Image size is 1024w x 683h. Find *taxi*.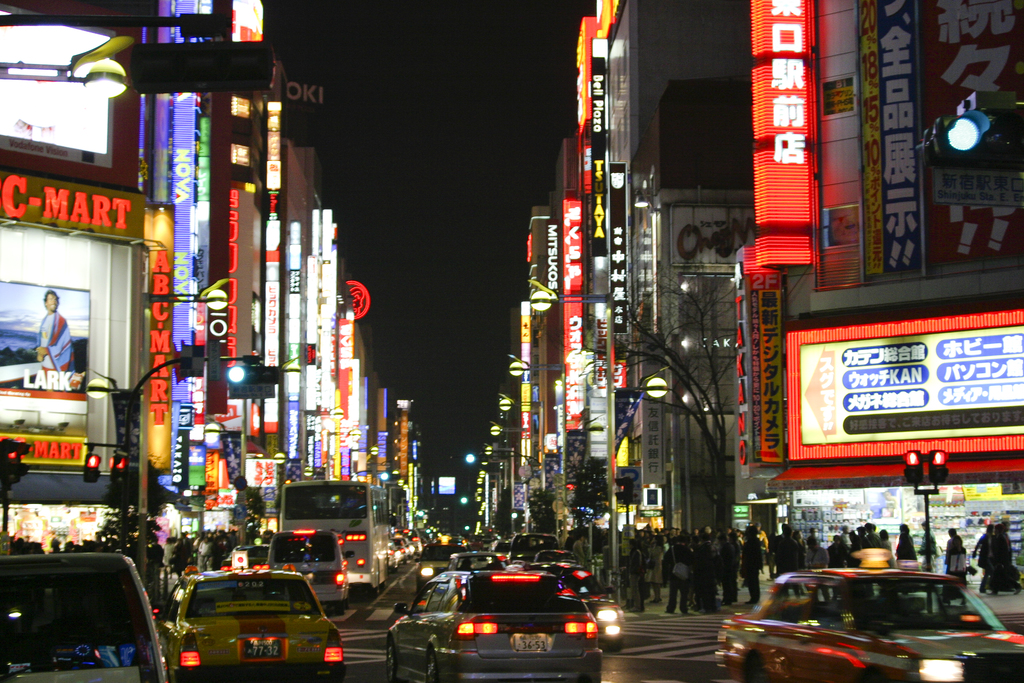
bbox=[727, 561, 1014, 658].
